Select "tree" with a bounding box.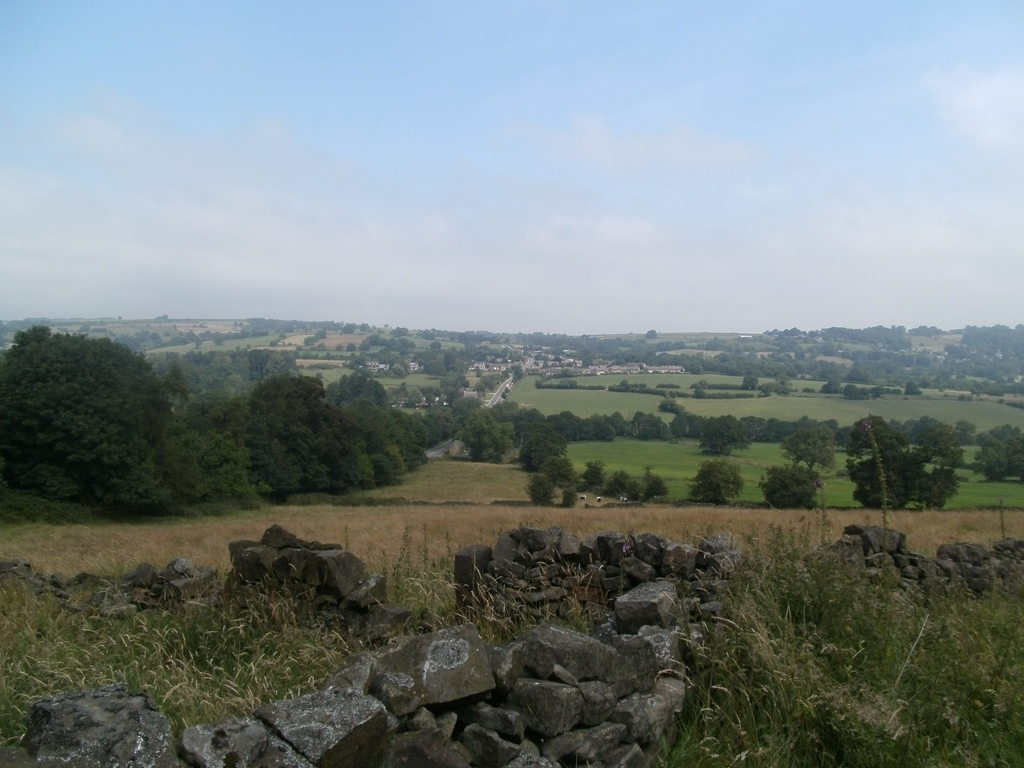
[10,307,176,524].
